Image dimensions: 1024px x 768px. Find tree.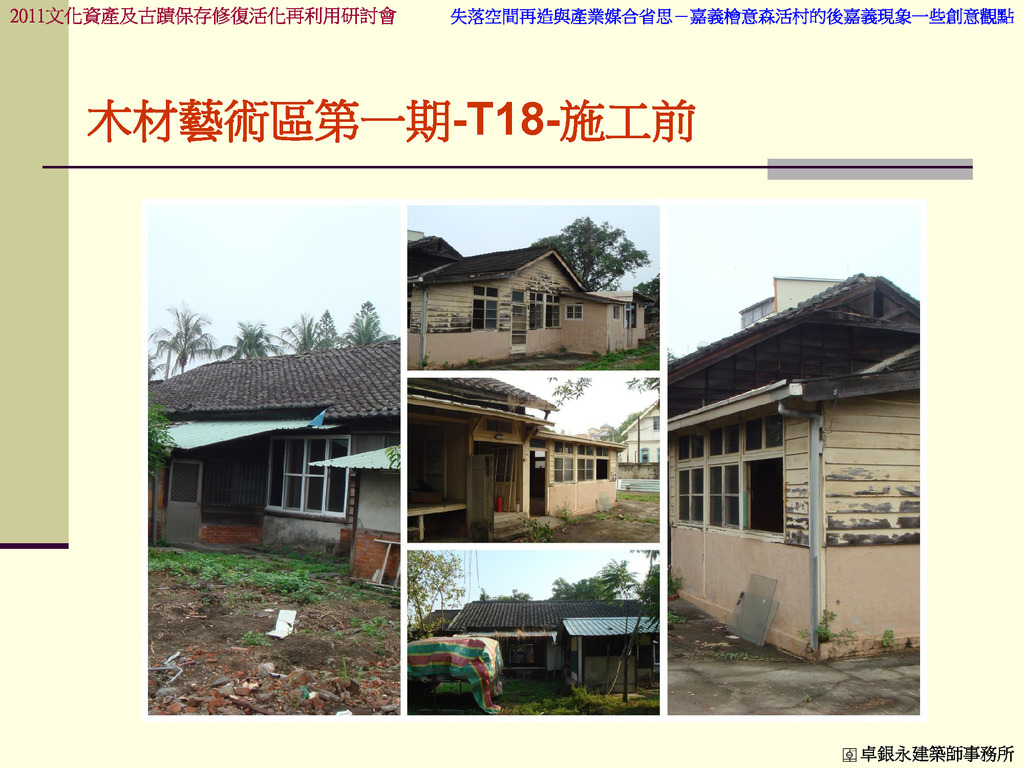
x1=406 y1=549 x2=462 y2=640.
